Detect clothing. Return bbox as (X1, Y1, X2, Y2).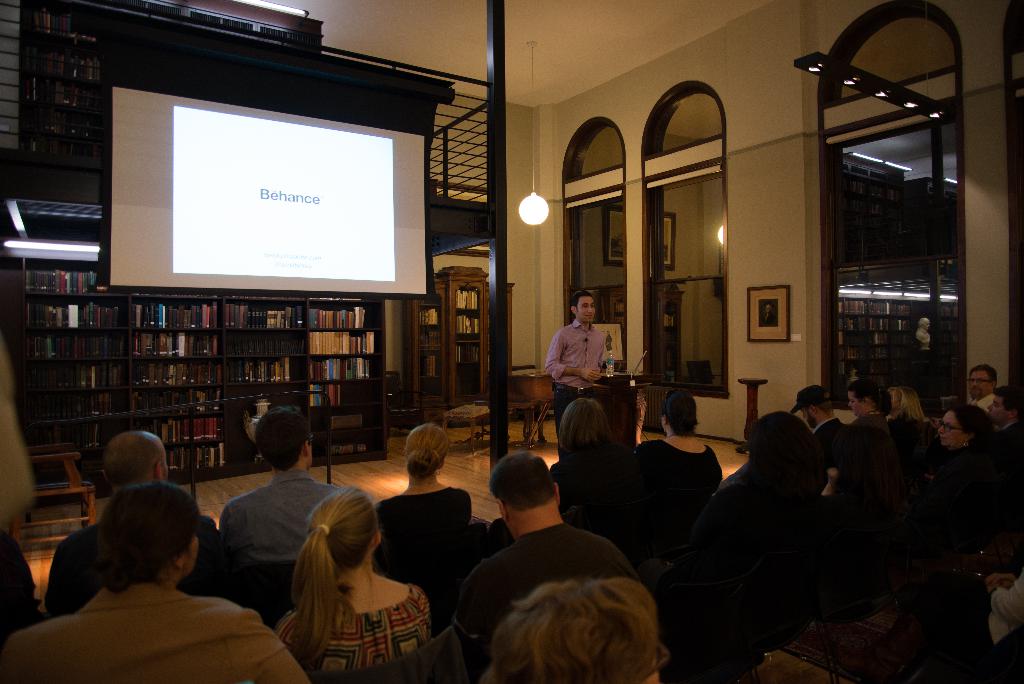
(288, 583, 454, 677).
